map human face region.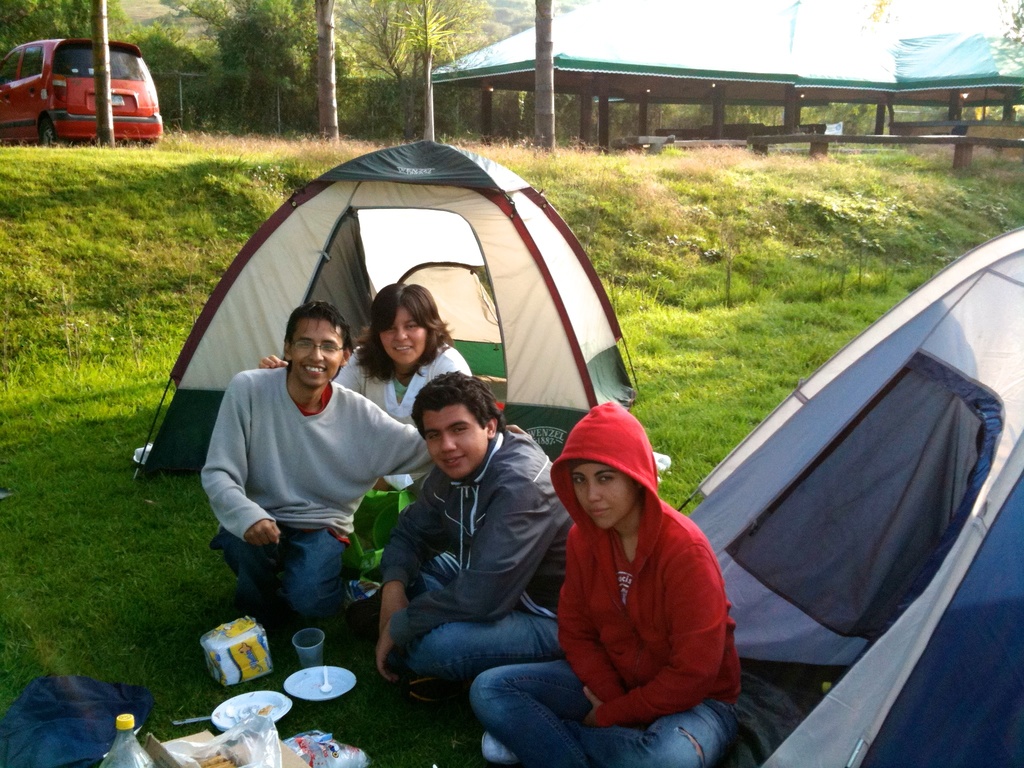
Mapped to 380, 307, 426, 364.
